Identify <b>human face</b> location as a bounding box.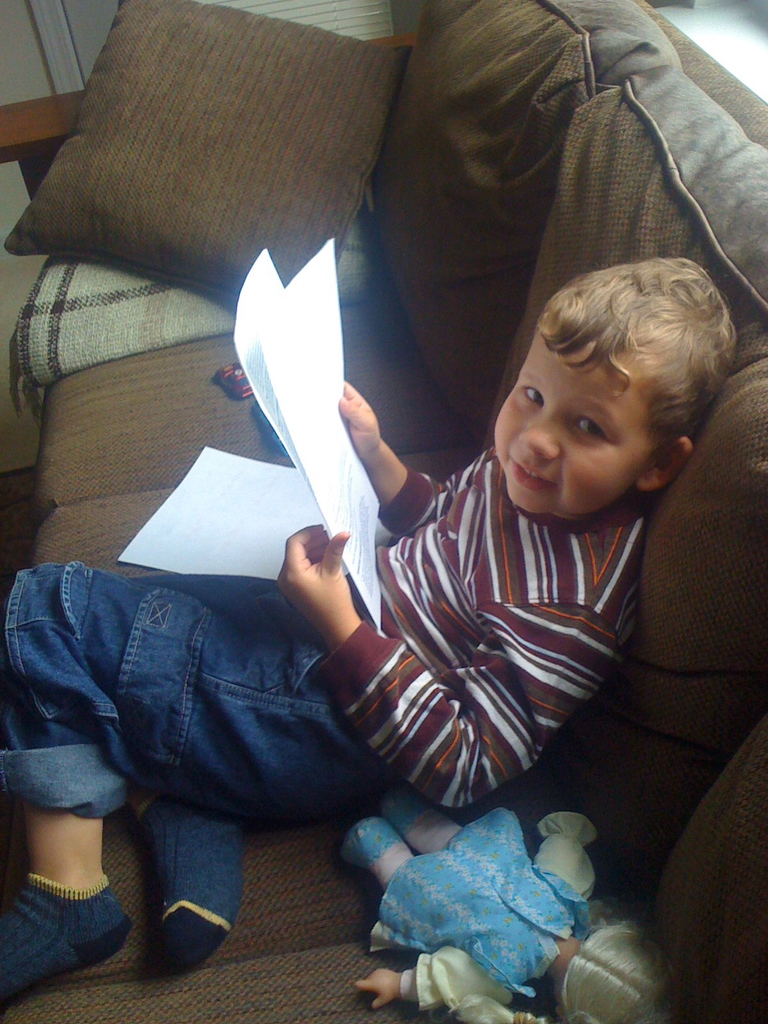
bbox(486, 307, 653, 520).
